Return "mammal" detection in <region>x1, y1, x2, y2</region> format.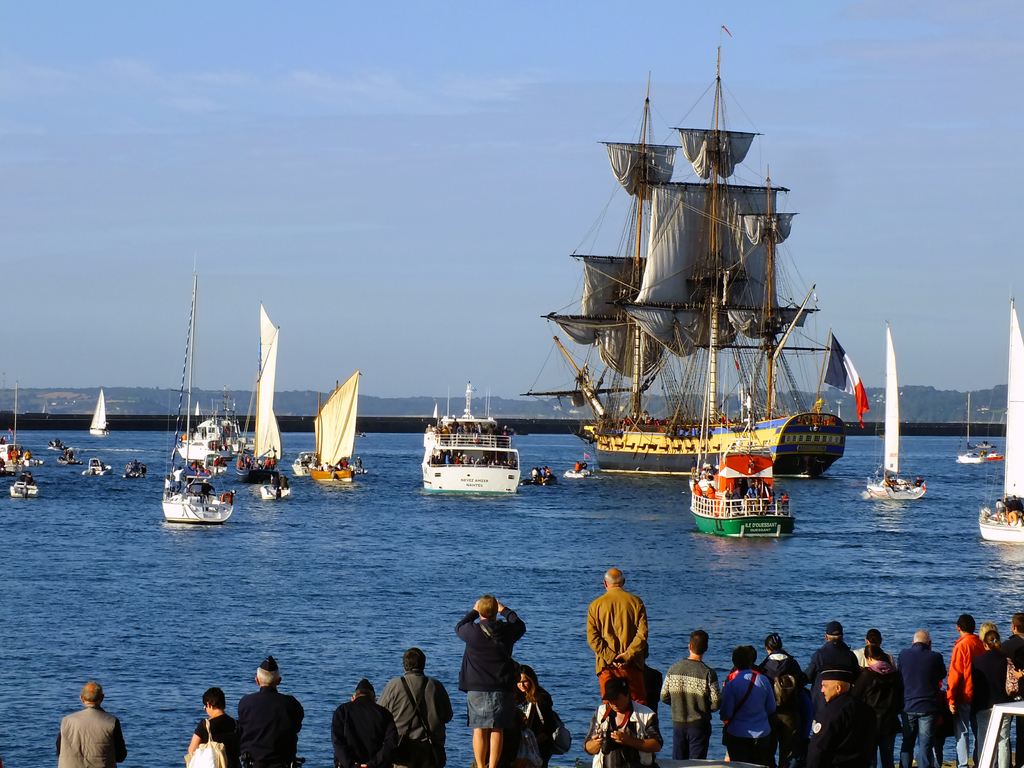
<region>378, 643, 447, 767</region>.
